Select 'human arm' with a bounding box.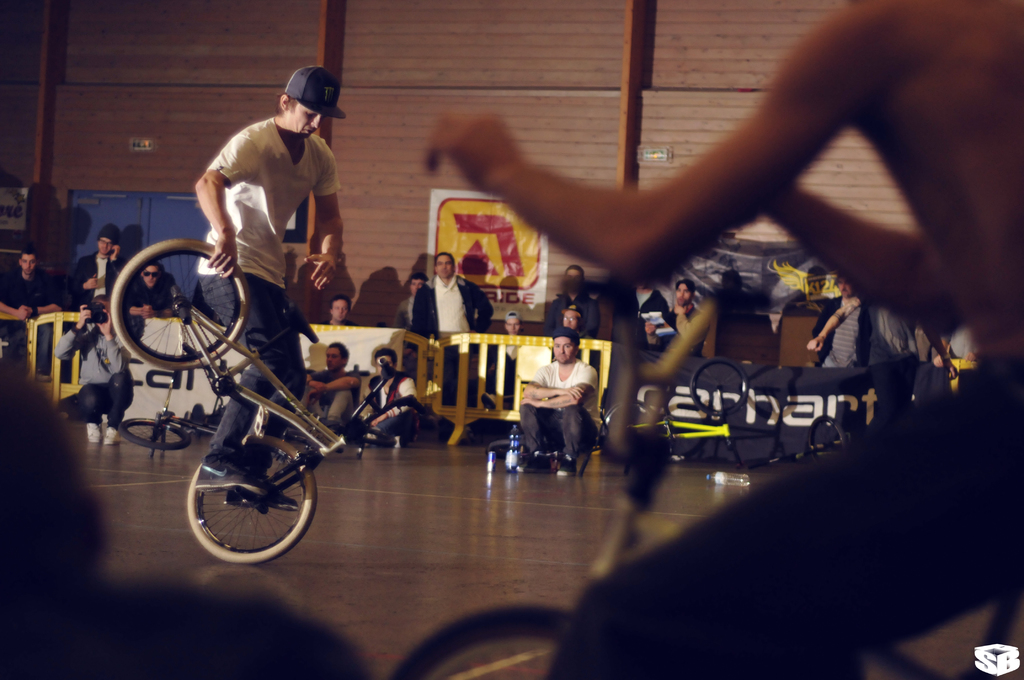
rect(462, 35, 993, 309).
